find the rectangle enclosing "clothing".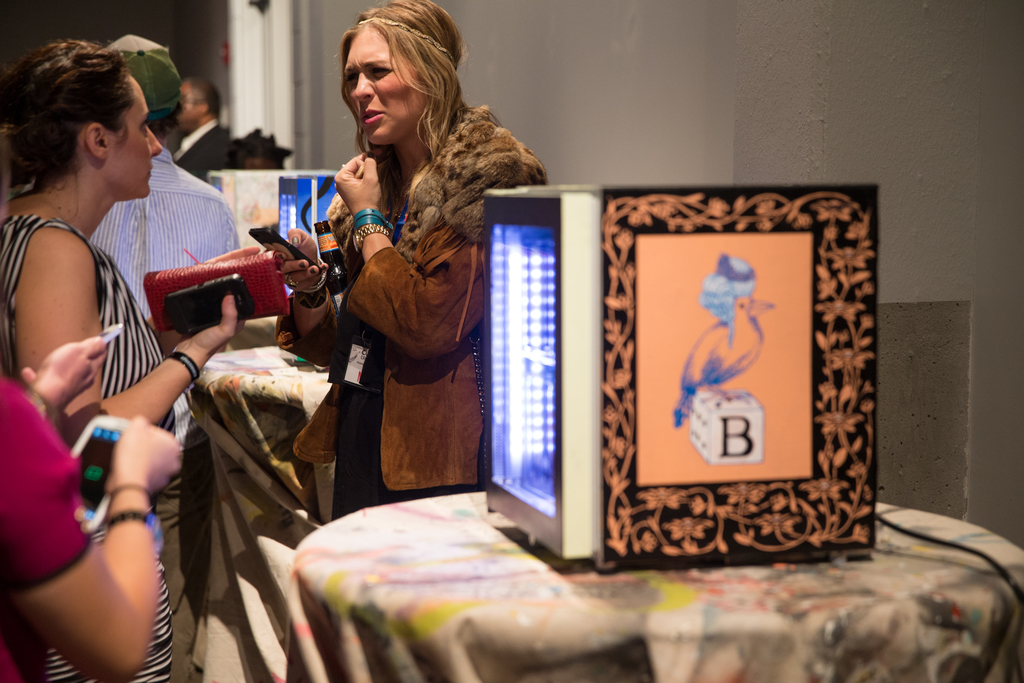
region(88, 140, 238, 682).
